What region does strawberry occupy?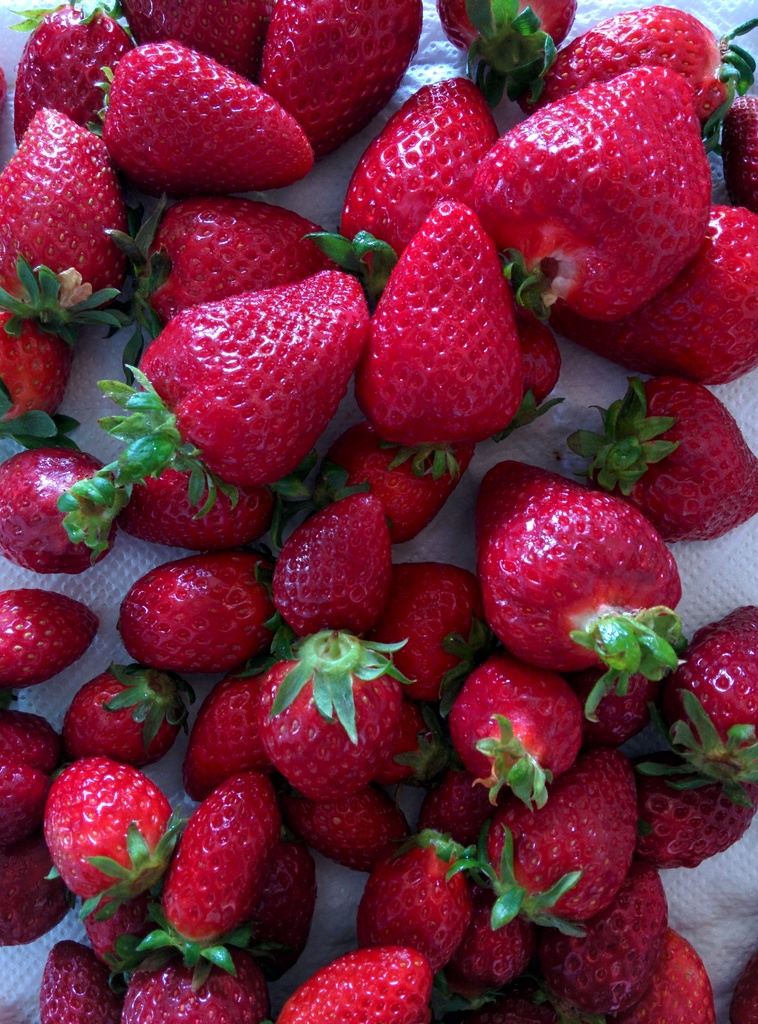
box(0, 707, 63, 771).
